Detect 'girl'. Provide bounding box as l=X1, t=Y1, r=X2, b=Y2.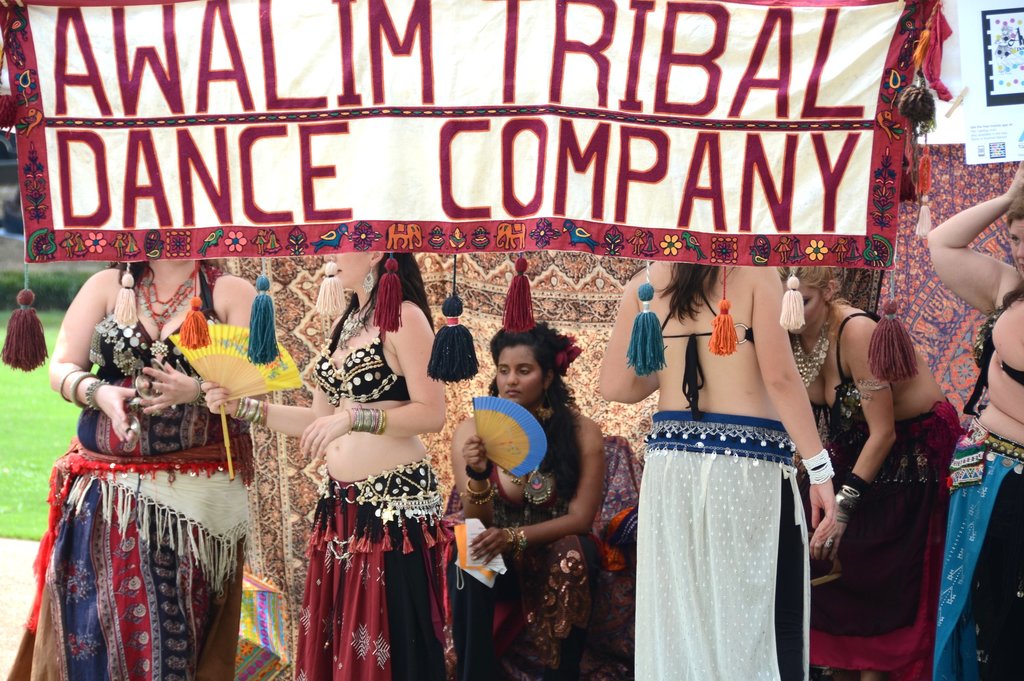
l=204, t=249, r=439, b=680.
